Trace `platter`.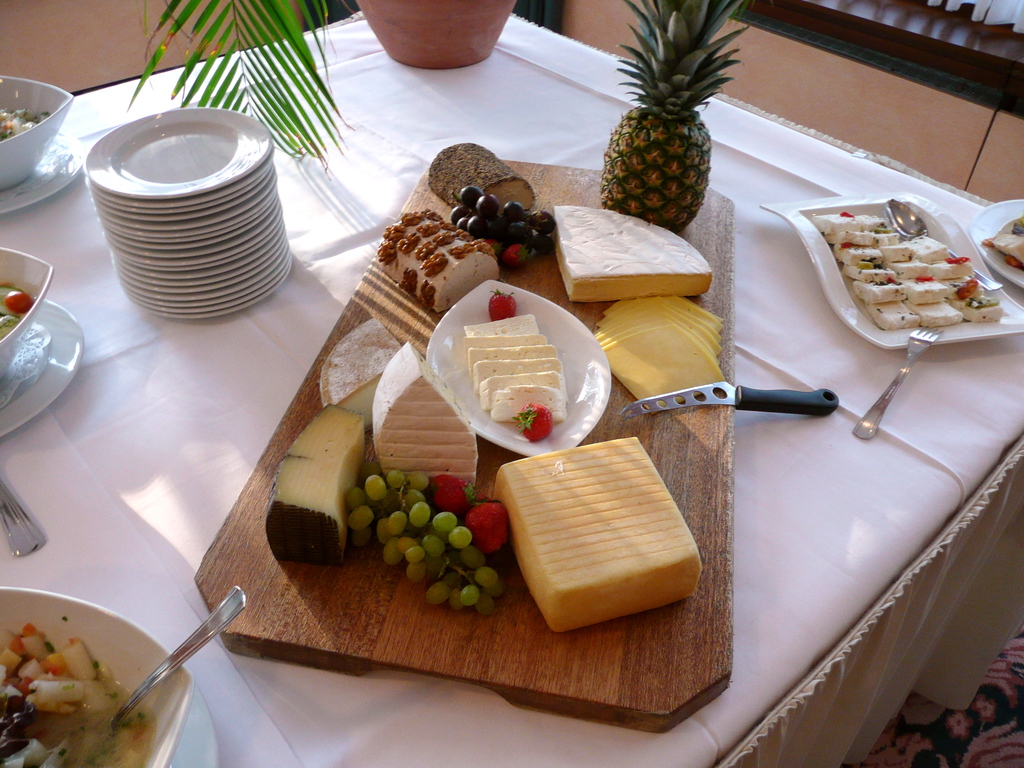
Traced to bbox=[966, 198, 1023, 288].
